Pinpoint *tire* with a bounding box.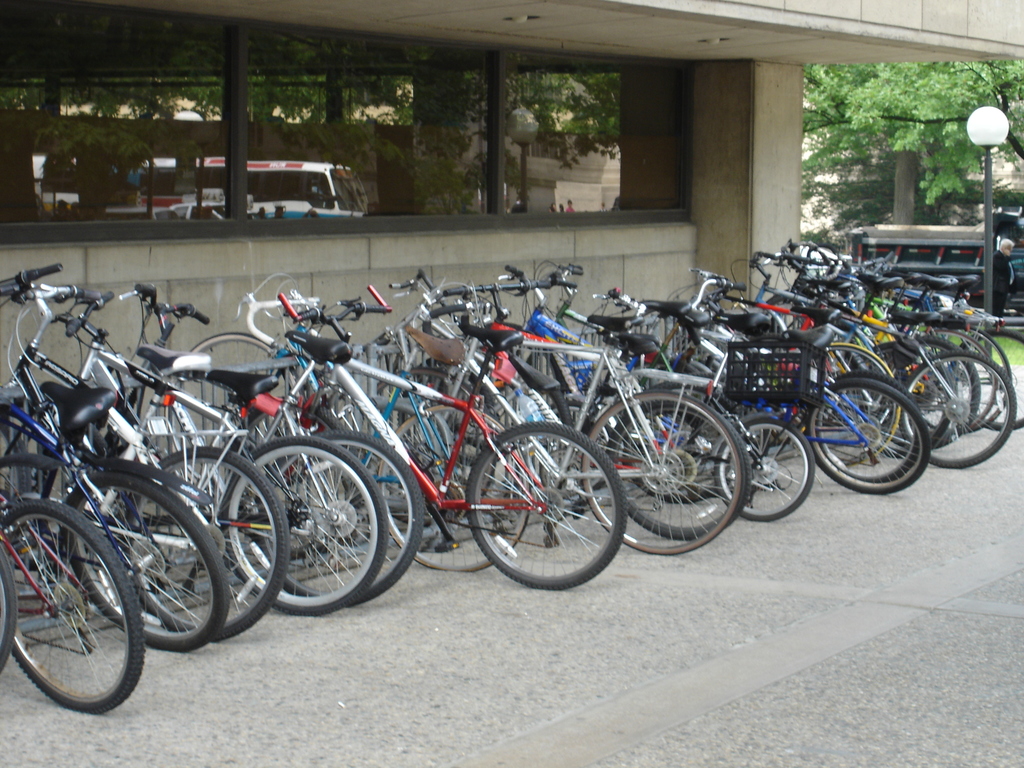
box=[897, 349, 1014, 467].
